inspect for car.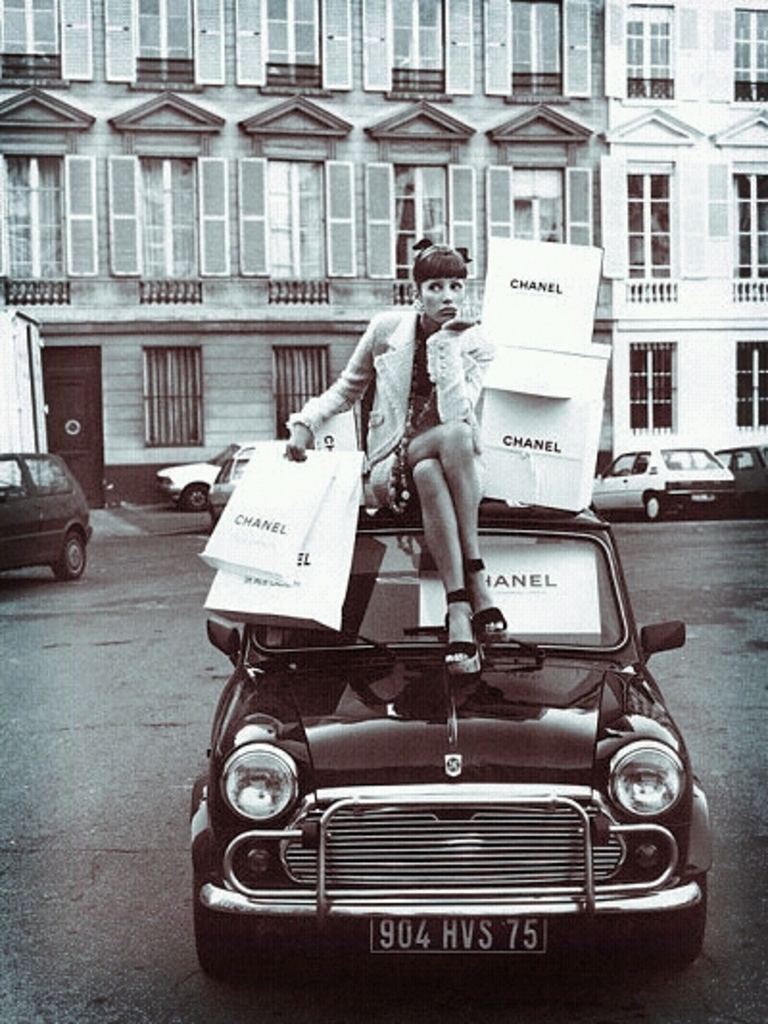
Inspection: left=186, top=498, right=708, bottom=970.
